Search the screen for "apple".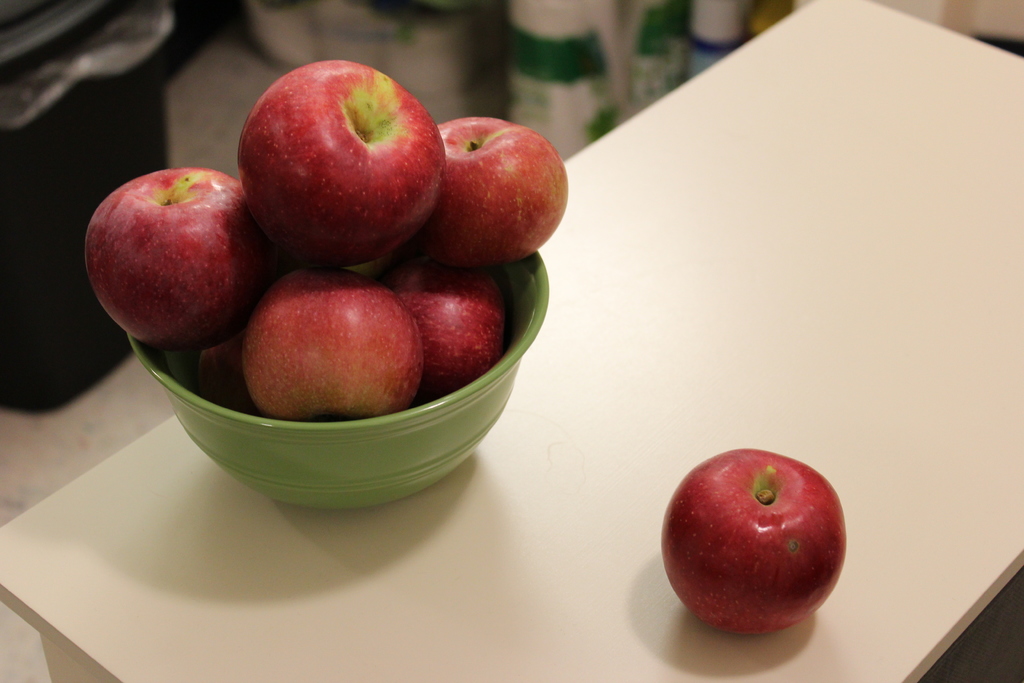
Found at 237,56,447,272.
